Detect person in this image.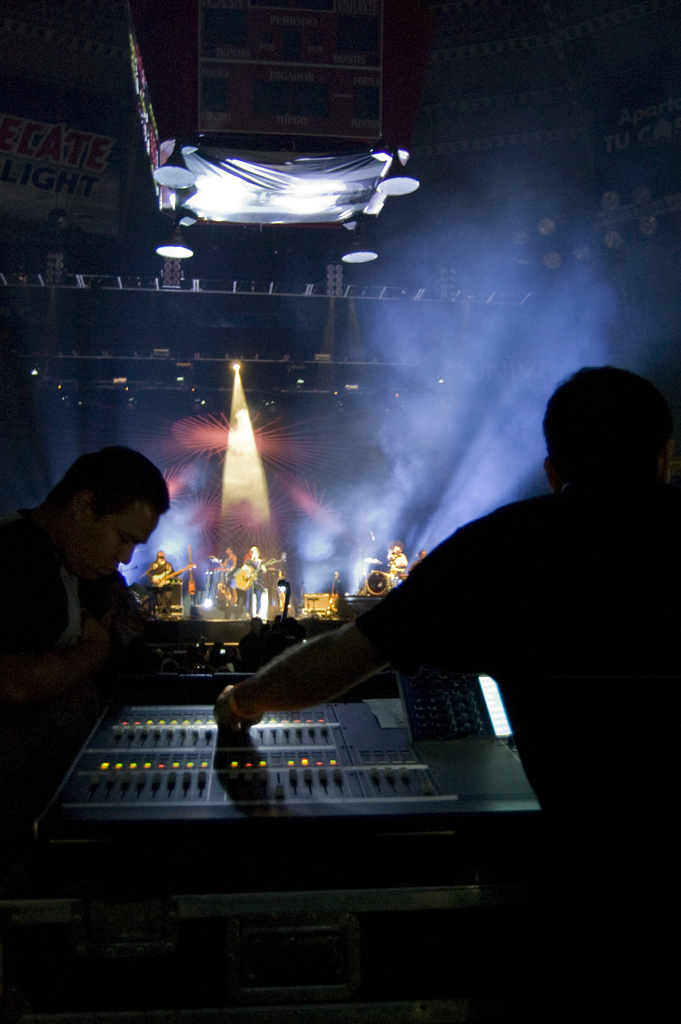
Detection: bbox=(8, 424, 188, 756).
